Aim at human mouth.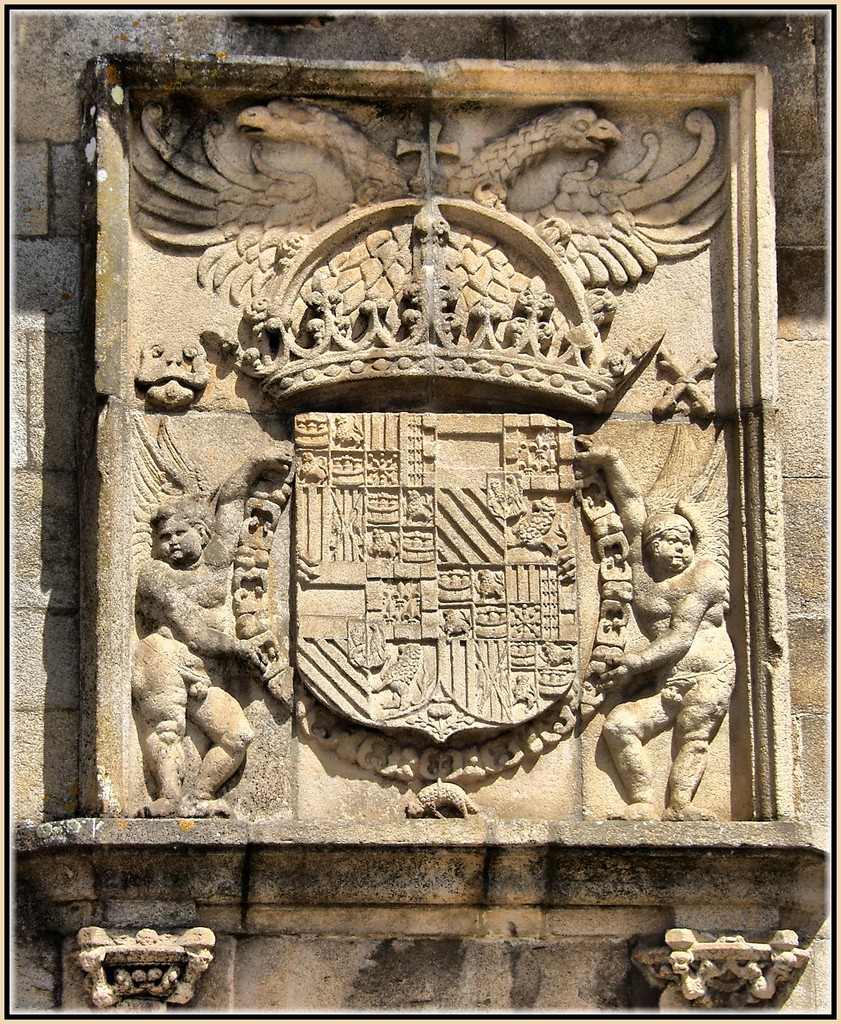
Aimed at Rect(672, 550, 684, 561).
